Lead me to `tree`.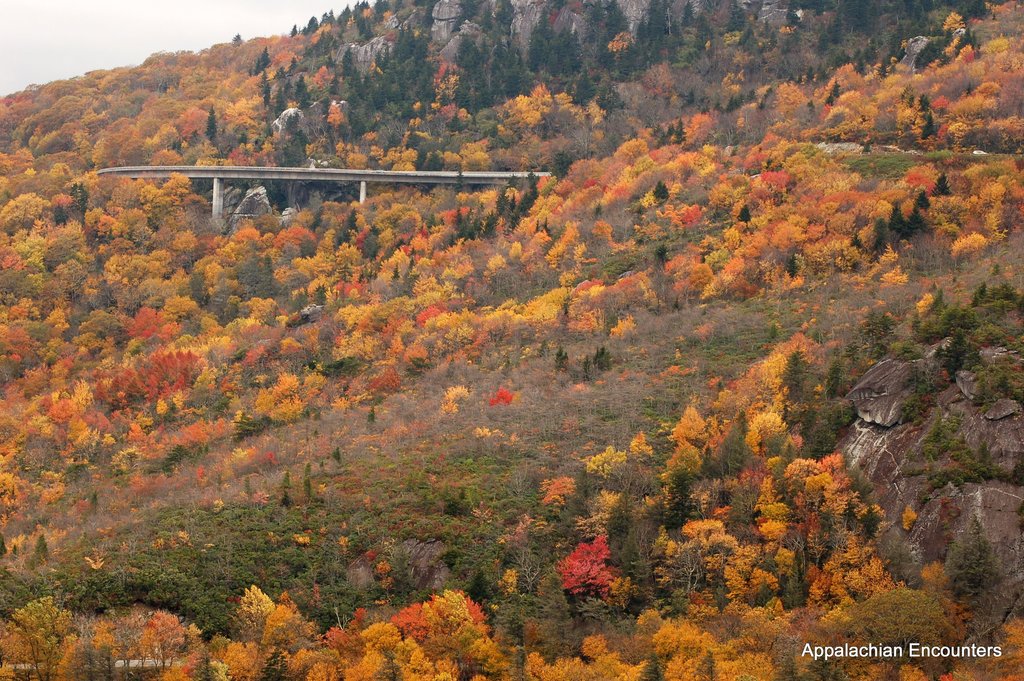
Lead to BBox(787, 6, 800, 22).
